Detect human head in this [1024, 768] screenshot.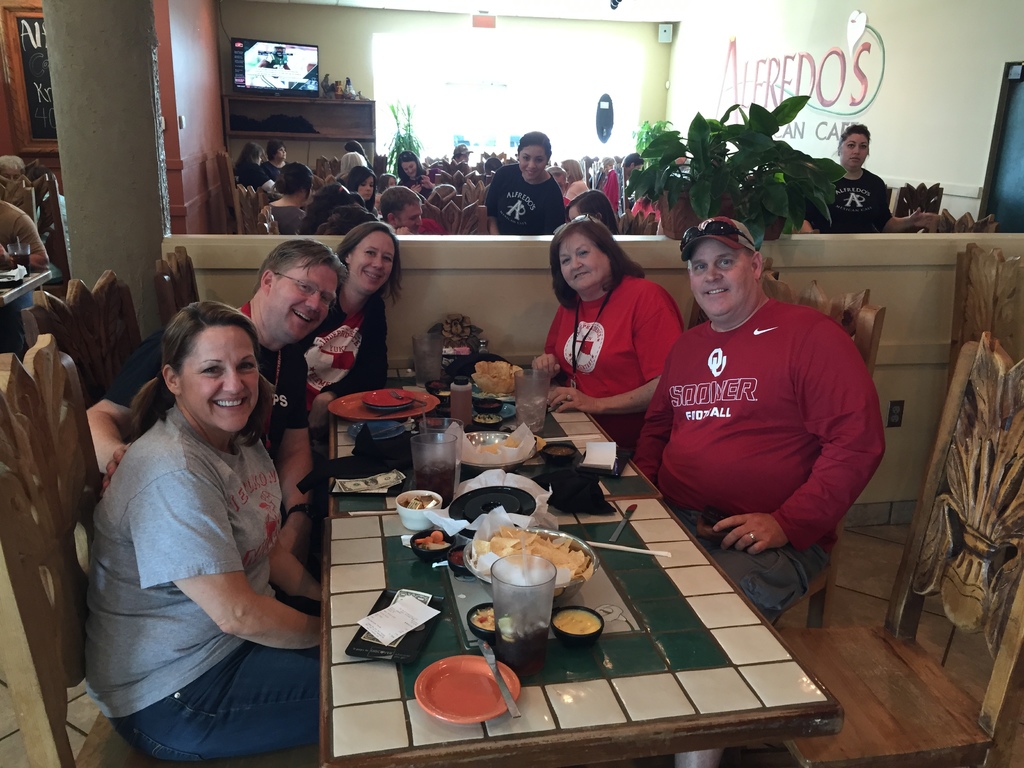
Detection: detection(277, 161, 313, 204).
